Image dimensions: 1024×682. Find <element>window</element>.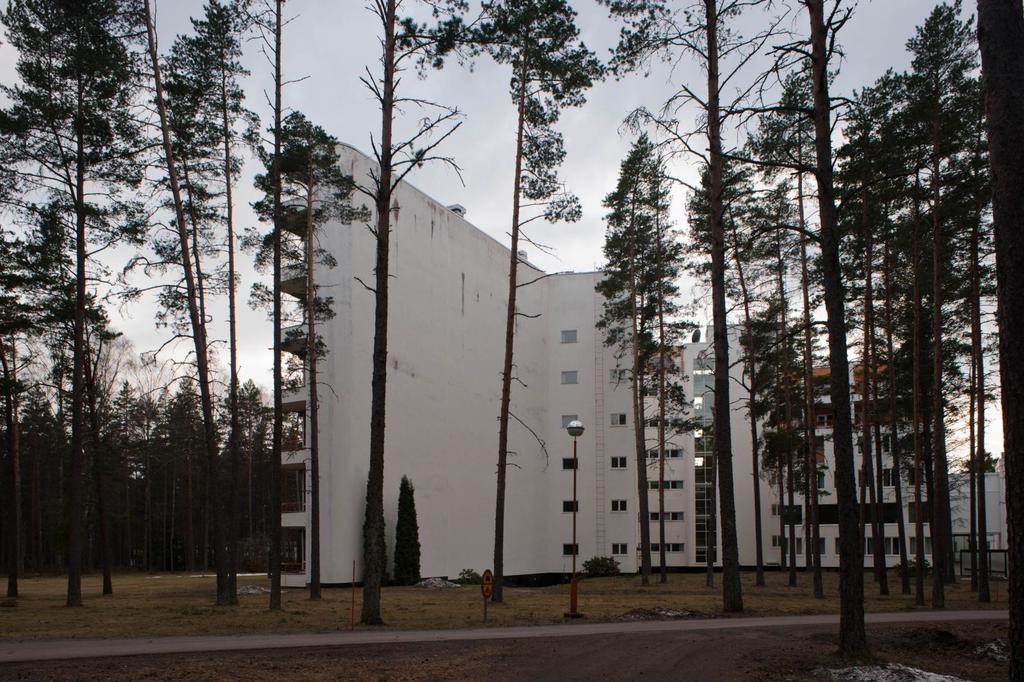
bbox=[649, 478, 682, 488].
